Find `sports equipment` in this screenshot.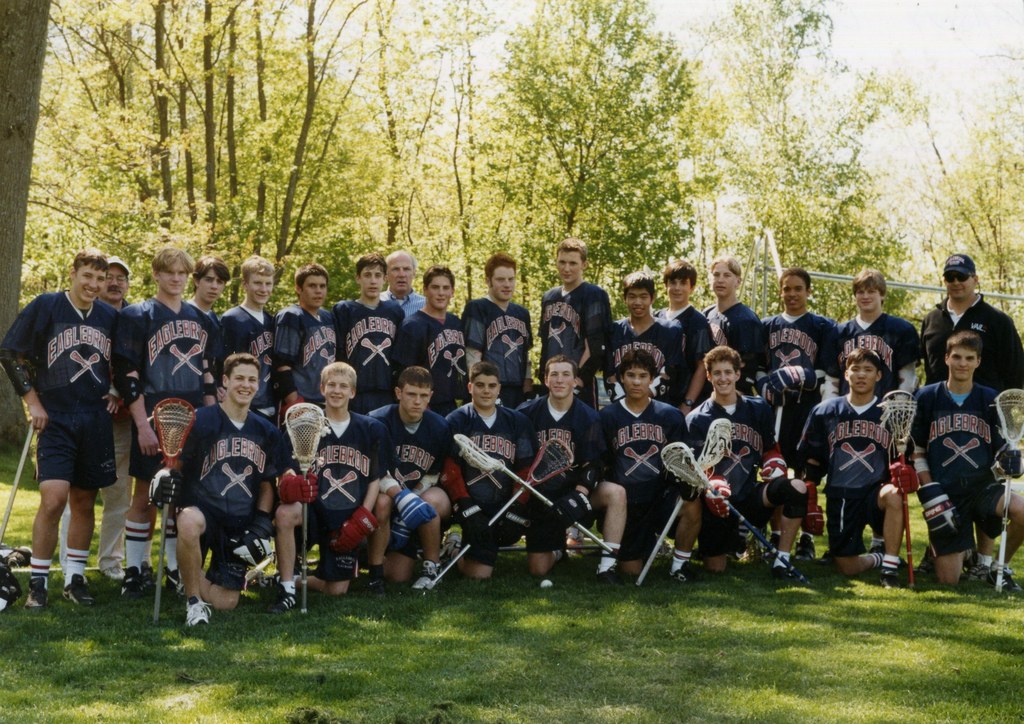
The bounding box for `sports equipment` is Rect(995, 391, 1023, 594).
